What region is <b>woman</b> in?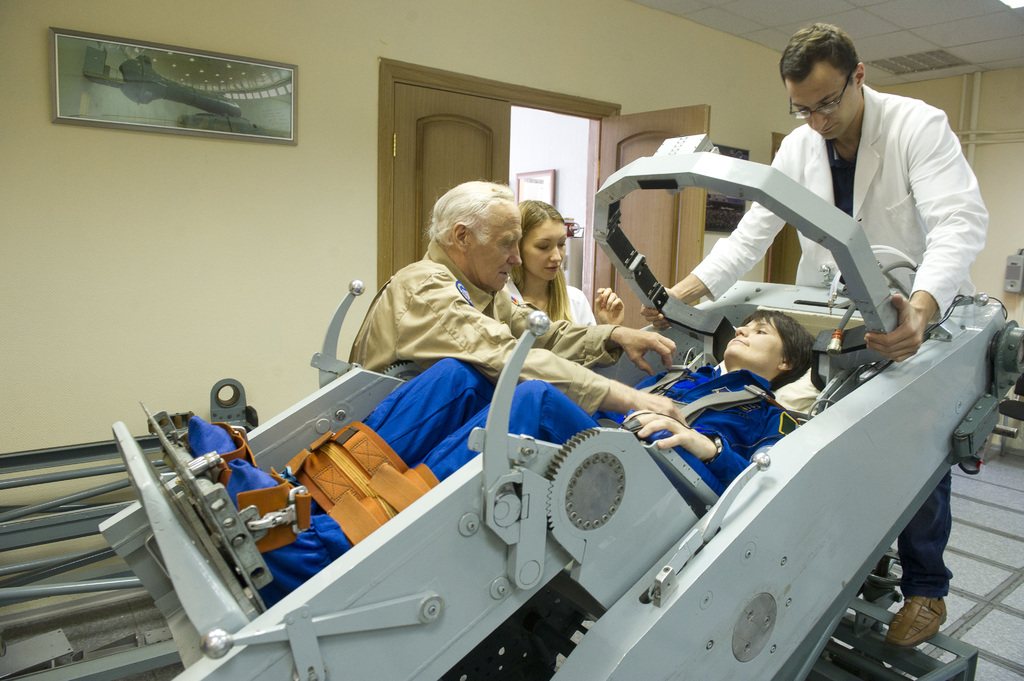
detection(186, 305, 821, 614).
